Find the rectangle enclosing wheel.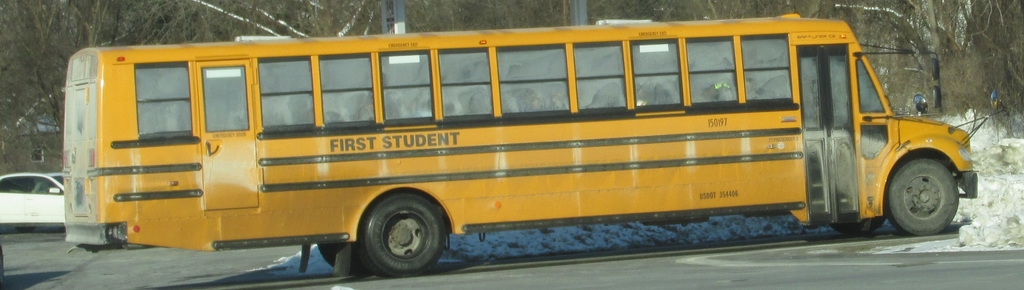
(x1=886, y1=158, x2=958, y2=236).
